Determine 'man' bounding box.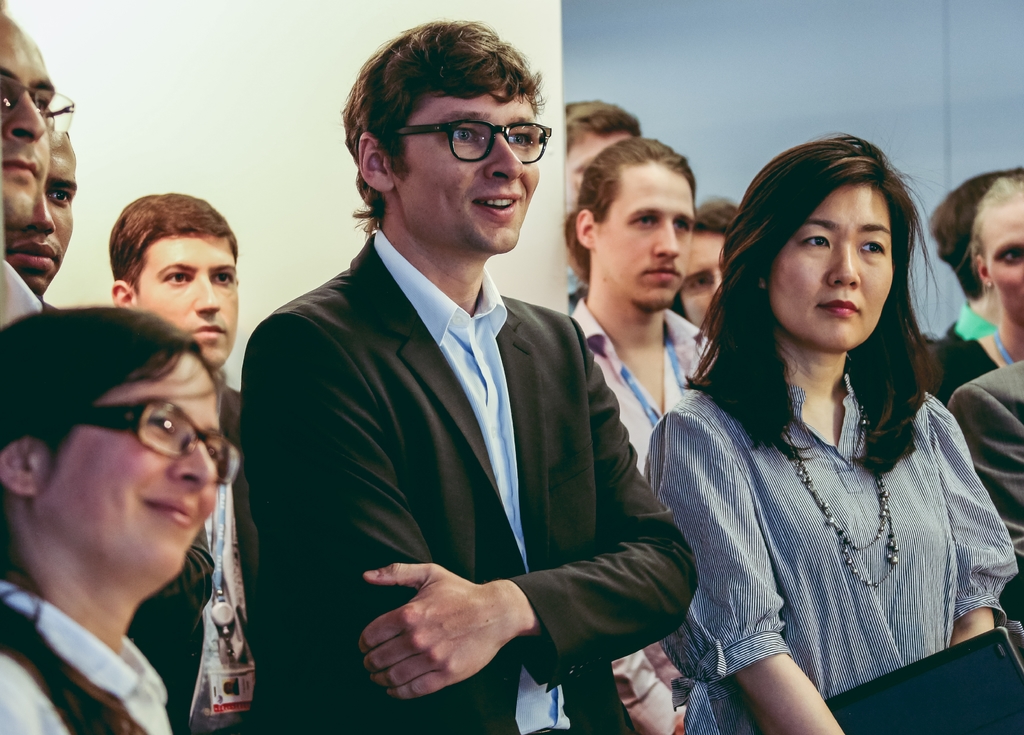
Determined: [108, 188, 260, 602].
